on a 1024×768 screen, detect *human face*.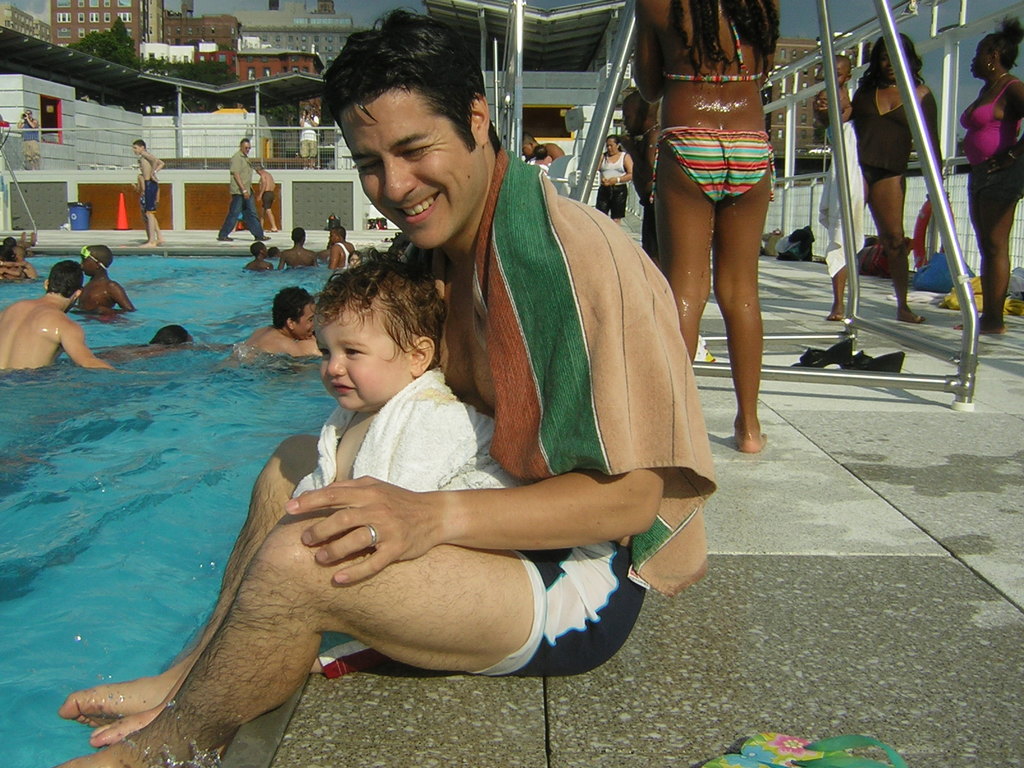
pyautogui.locateOnScreen(263, 244, 269, 258).
